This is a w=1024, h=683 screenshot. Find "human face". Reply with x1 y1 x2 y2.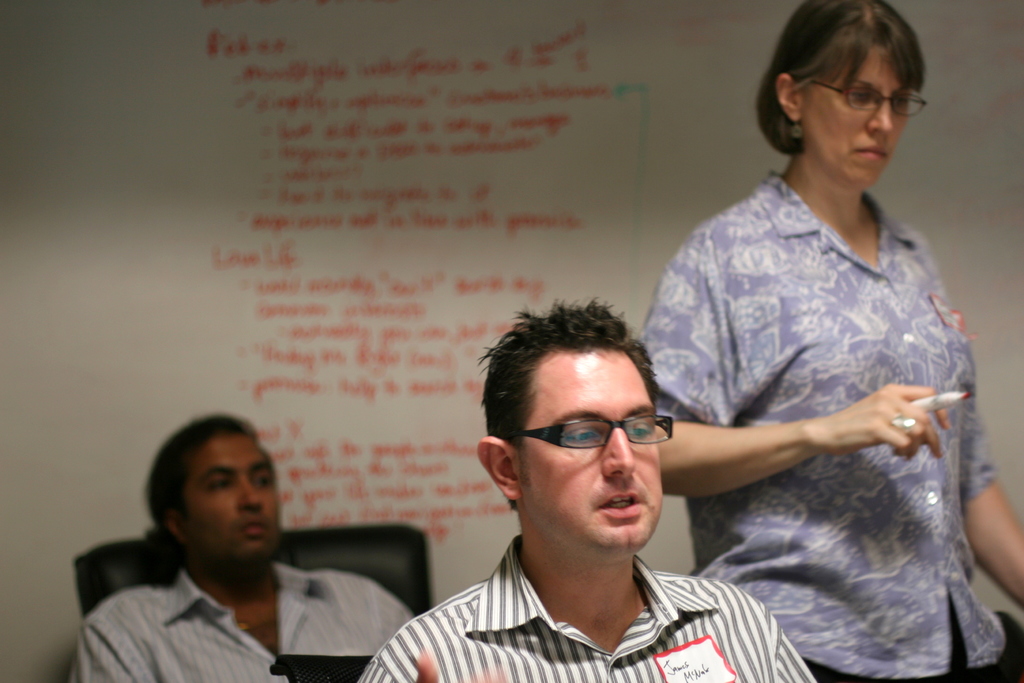
812 49 913 188.
